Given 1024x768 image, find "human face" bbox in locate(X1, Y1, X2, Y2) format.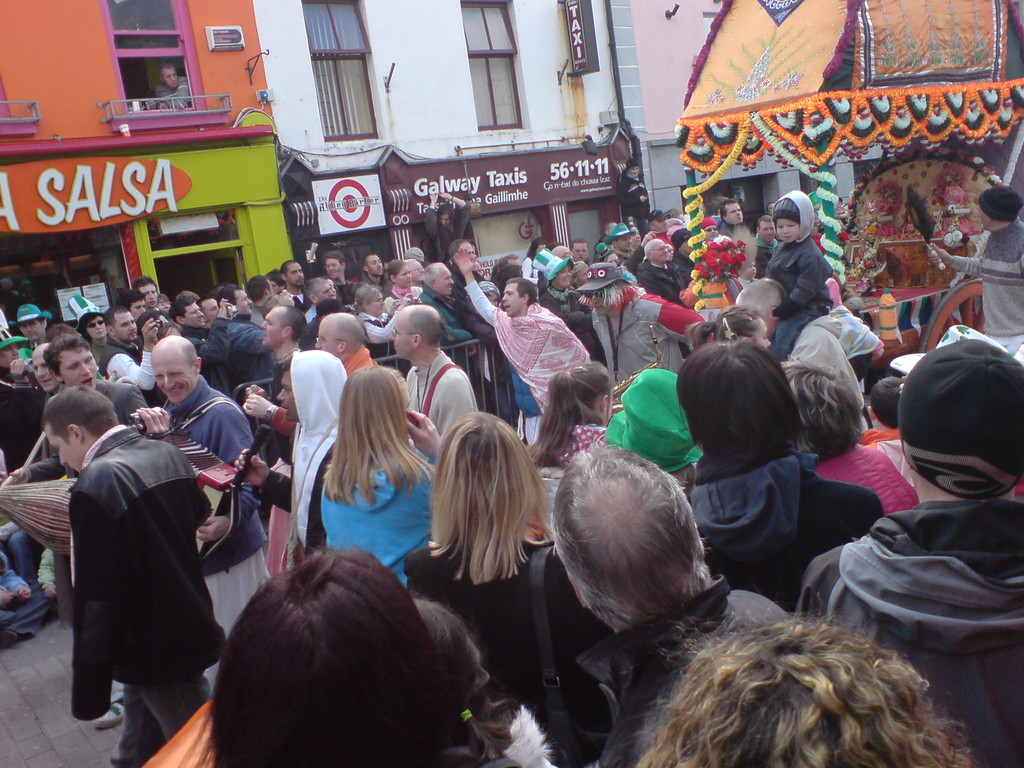
locate(588, 291, 609, 315).
